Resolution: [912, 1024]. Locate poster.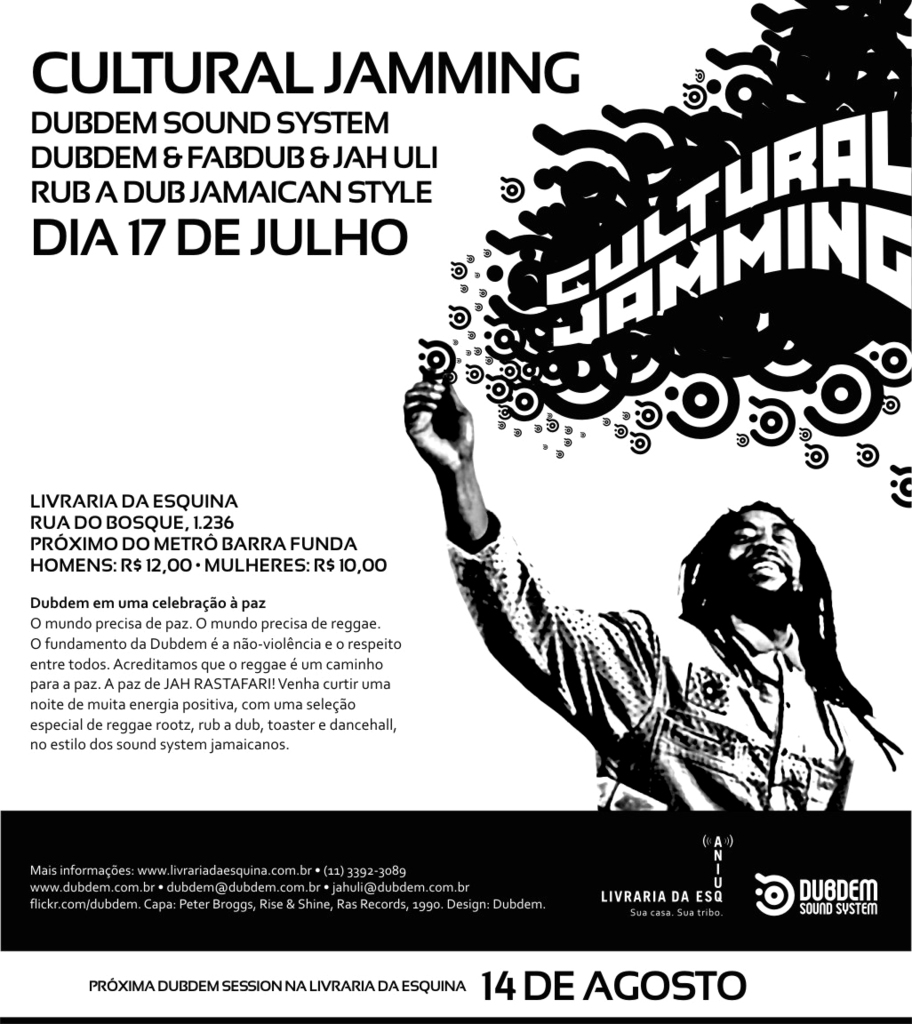
(x1=0, y1=0, x2=911, y2=1023).
